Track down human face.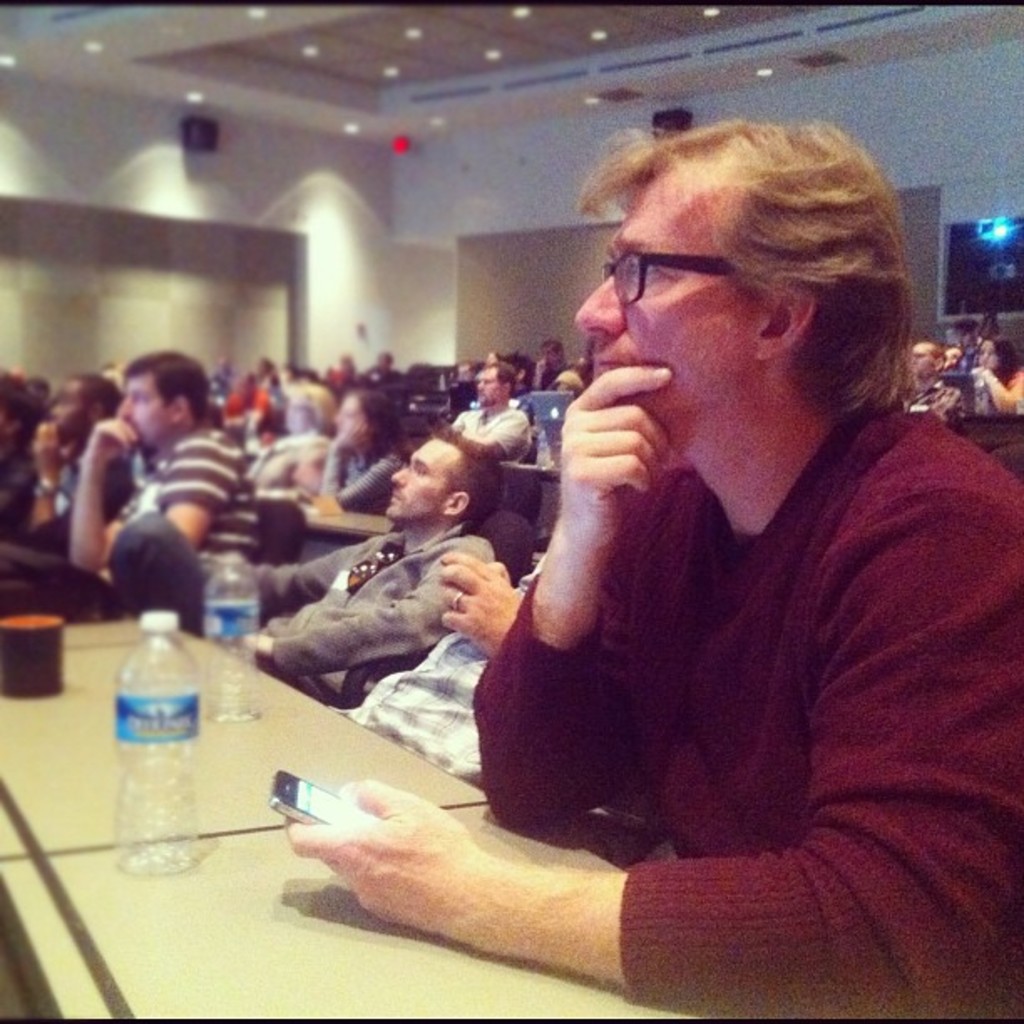
Tracked to locate(283, 383, 313, 442).
